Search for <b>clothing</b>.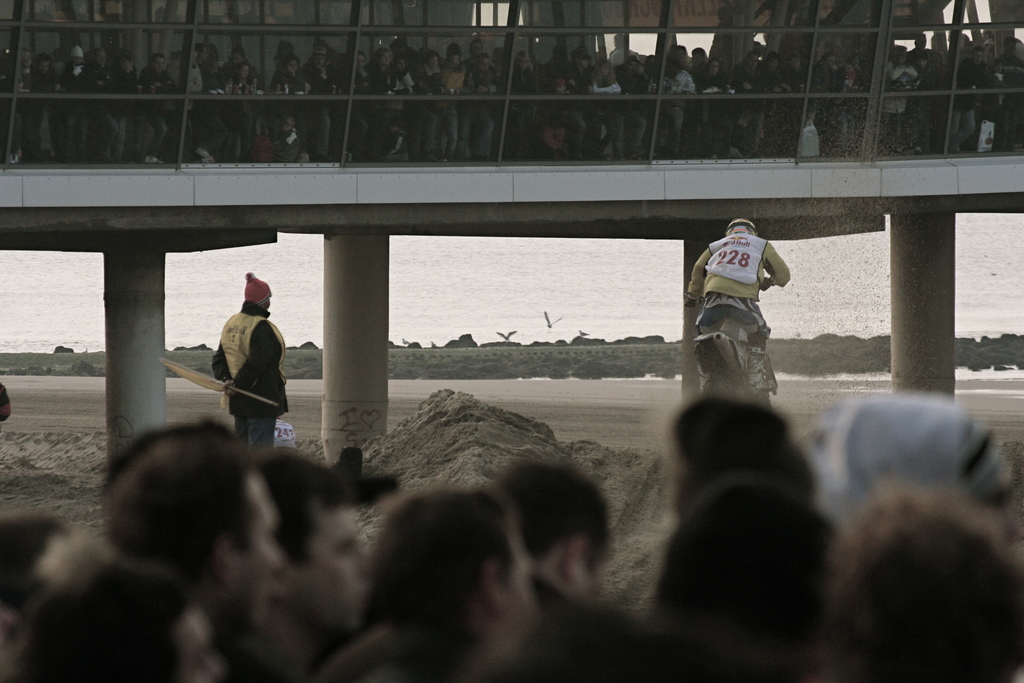
Found at detection(757, 86, 779, 163).
